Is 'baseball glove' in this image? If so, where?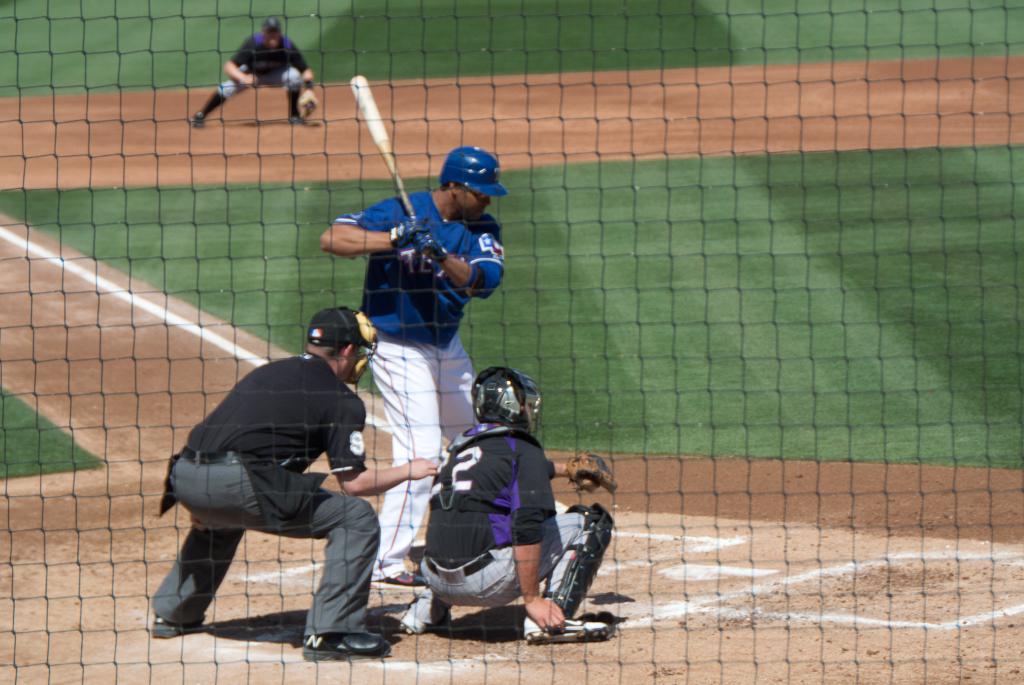
Yes, at bbox=[389, 205, 432, 248].
